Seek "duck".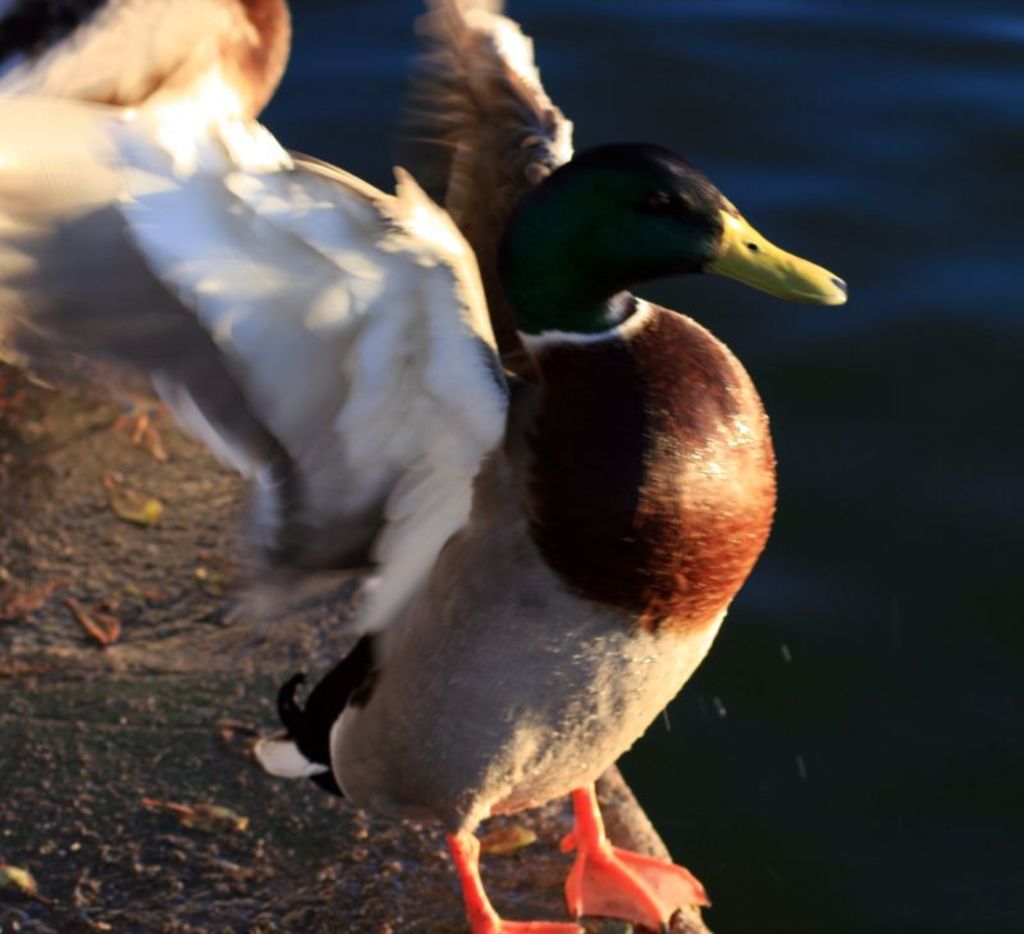
box=[0, 0, 855, 933].
